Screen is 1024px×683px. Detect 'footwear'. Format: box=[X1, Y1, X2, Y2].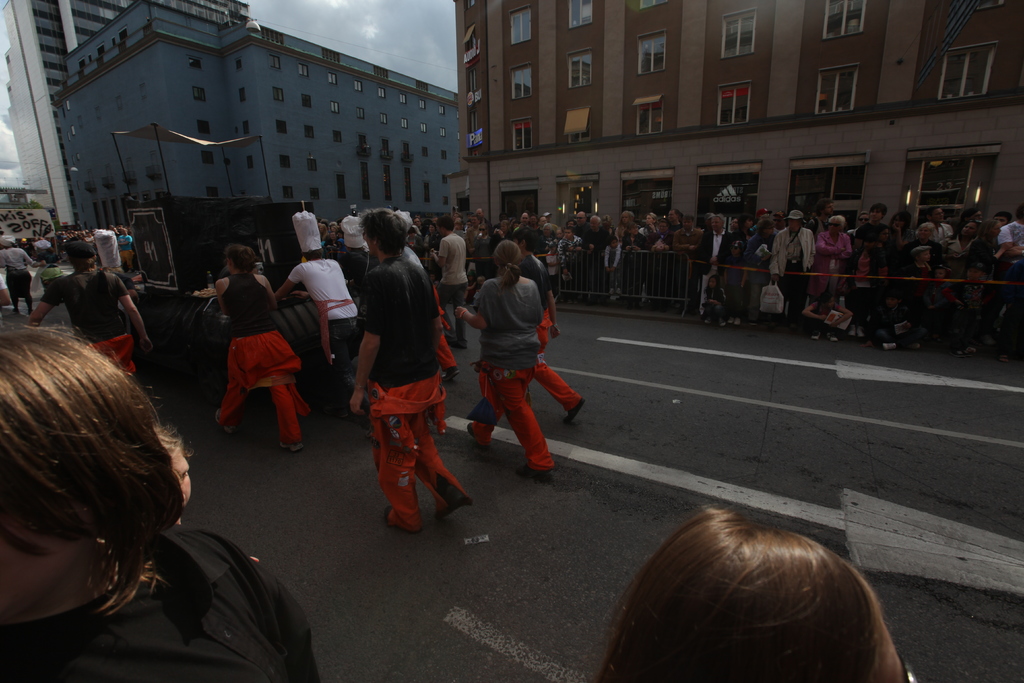
box=[459, 415, 489, 448].
